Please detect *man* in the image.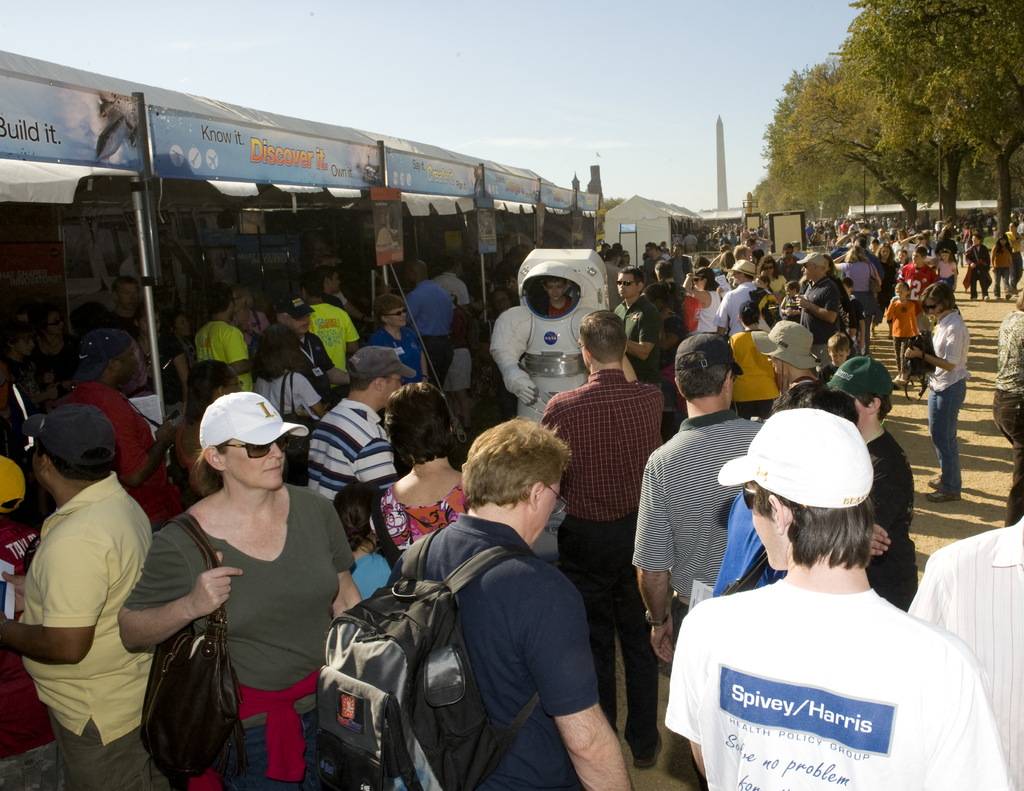
539 312 668 769.
